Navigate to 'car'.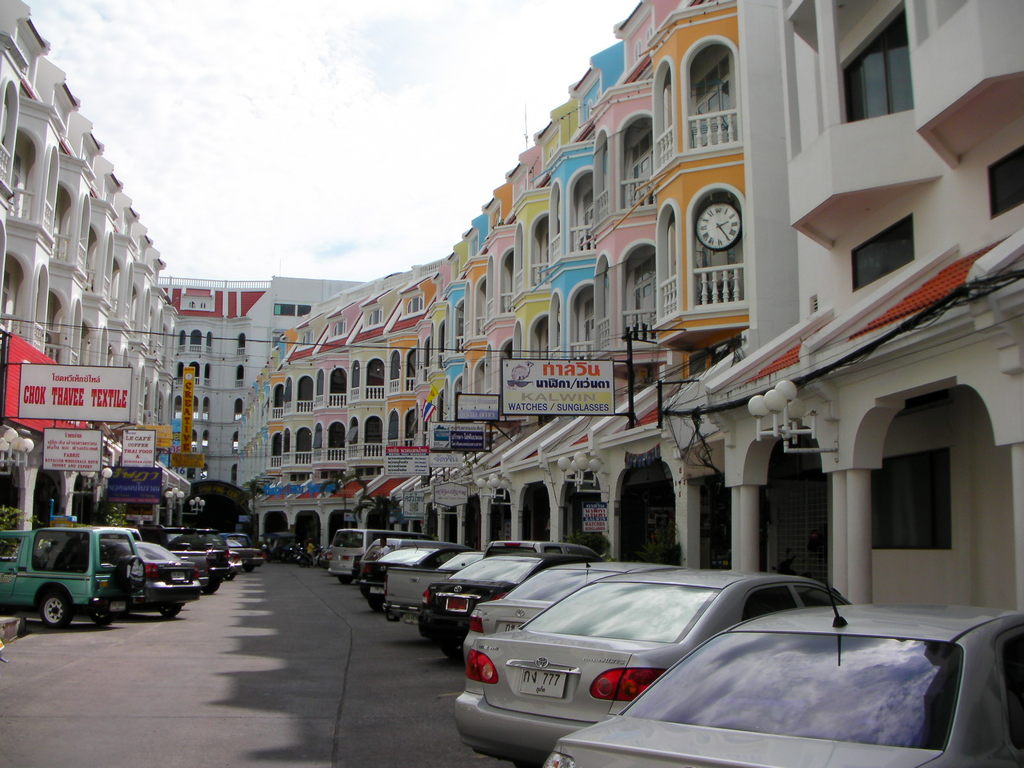
Navigation target: left=422, top=547, right=596, bottom=648.
